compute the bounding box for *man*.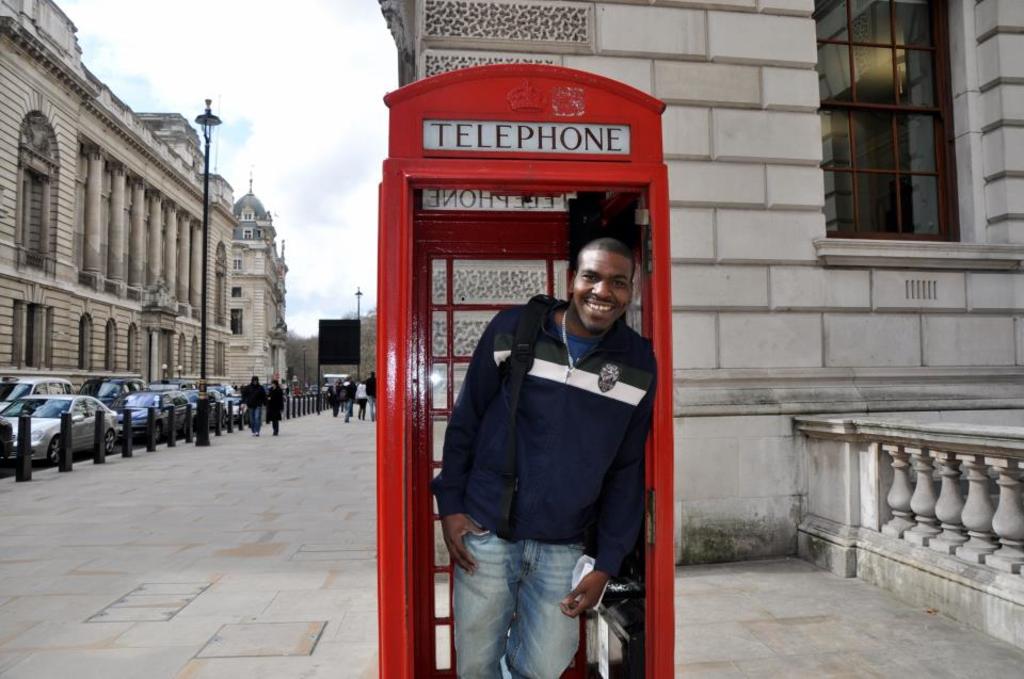
[x1=362, y1=369, x2=377, y2=422].
